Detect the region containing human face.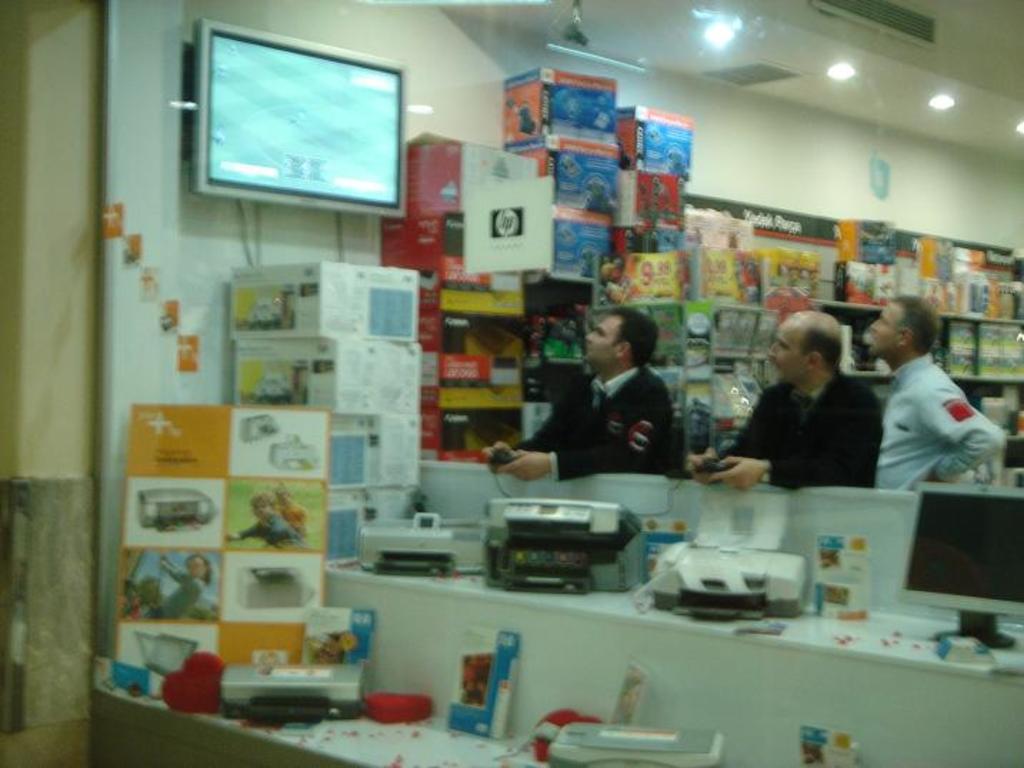
(left=771, top=320, right=803, bottom=378).
